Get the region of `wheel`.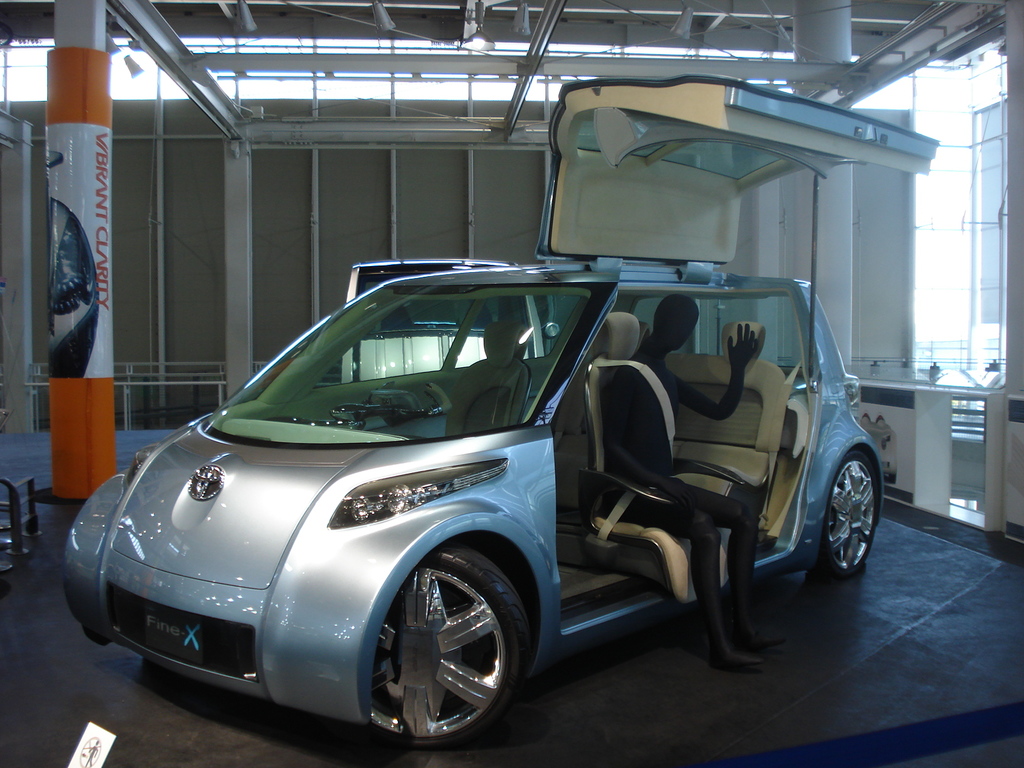
[left=792, top=450, right=883, bottom=583].
